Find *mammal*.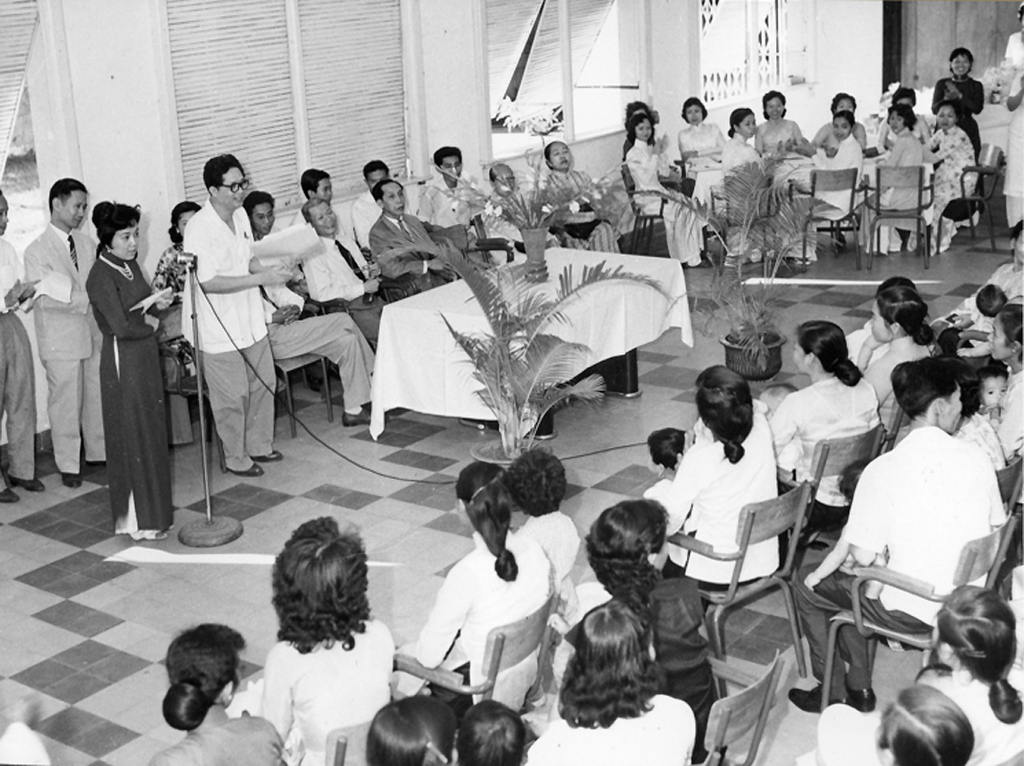
156, 627, 281, 765.
